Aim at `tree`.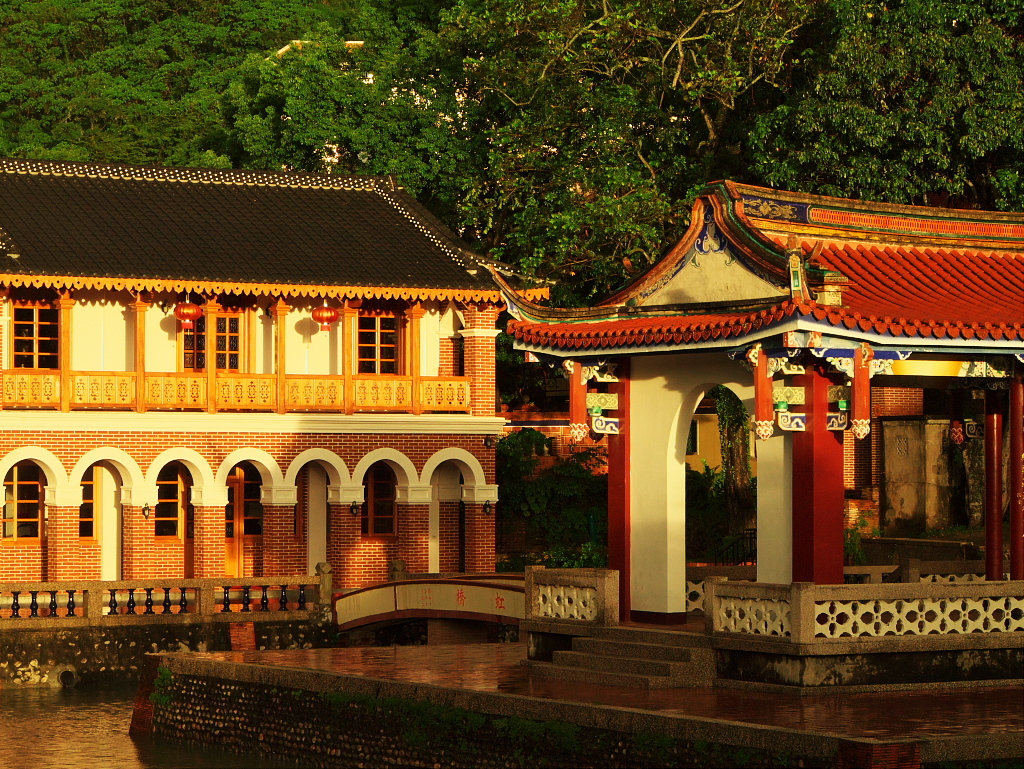
Aimed at Rect(430, 0, 1023, 426).
